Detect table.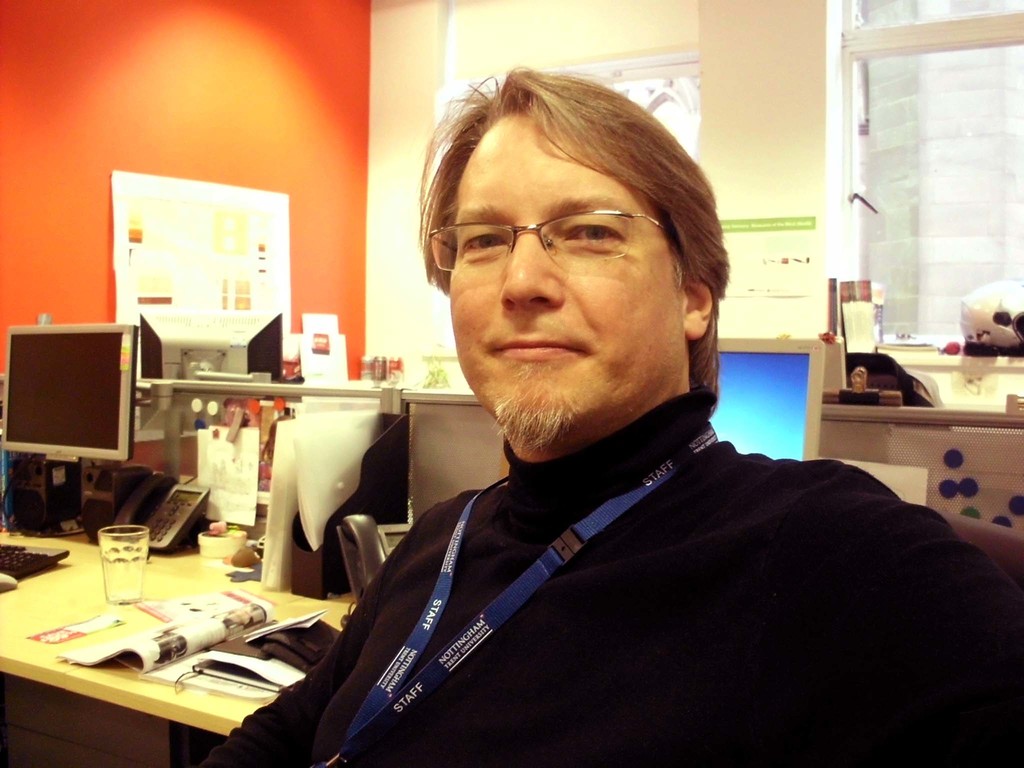
Detected at x1=10 y1=540 x2=355 y2=767.
